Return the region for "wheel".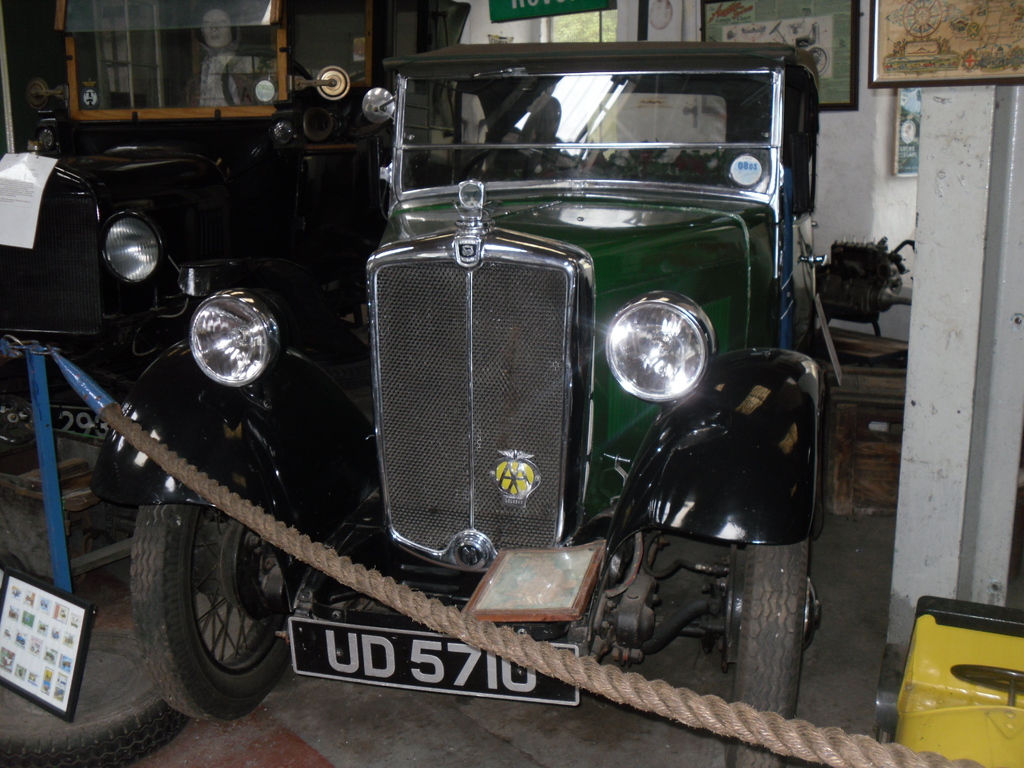
{"x1": 106, "y1": 458, "x2": 306, "y2": 724}.
